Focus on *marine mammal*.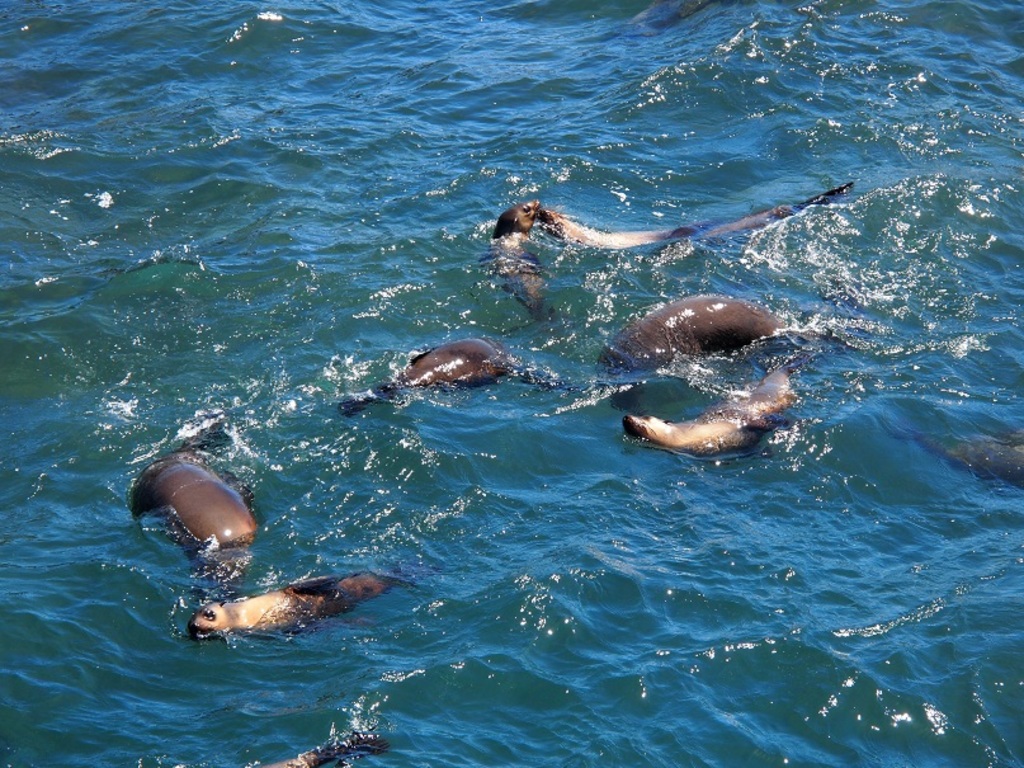
Focused at detection(340, 333, 572, 418).
